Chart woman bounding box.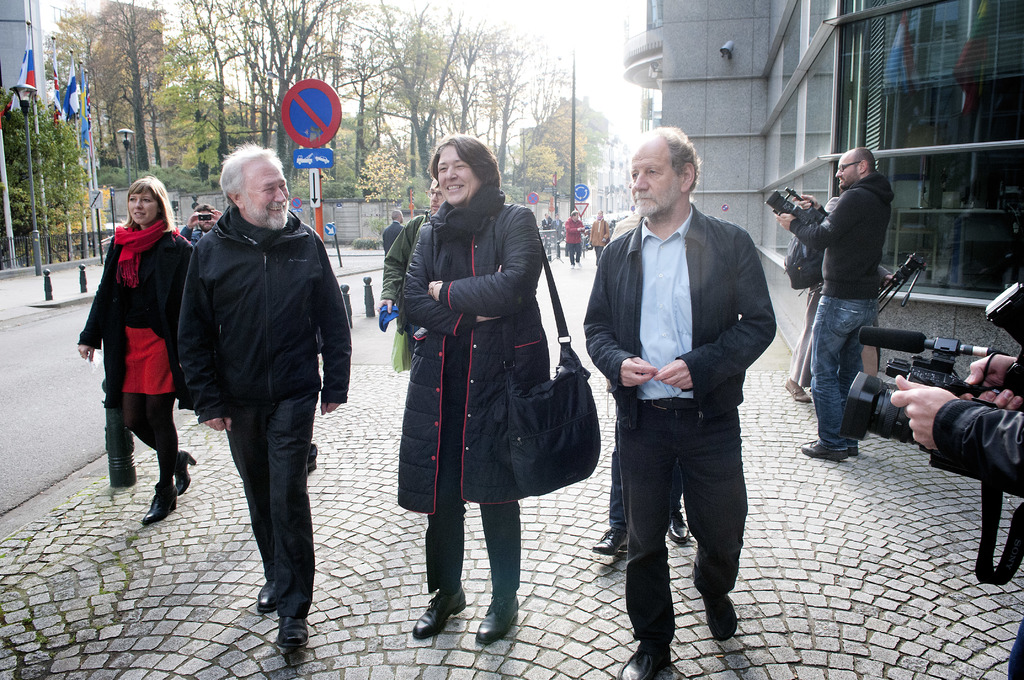
Charted: {"x1": 82, "y1": 170, "x2": 184, "y2": 538}.
